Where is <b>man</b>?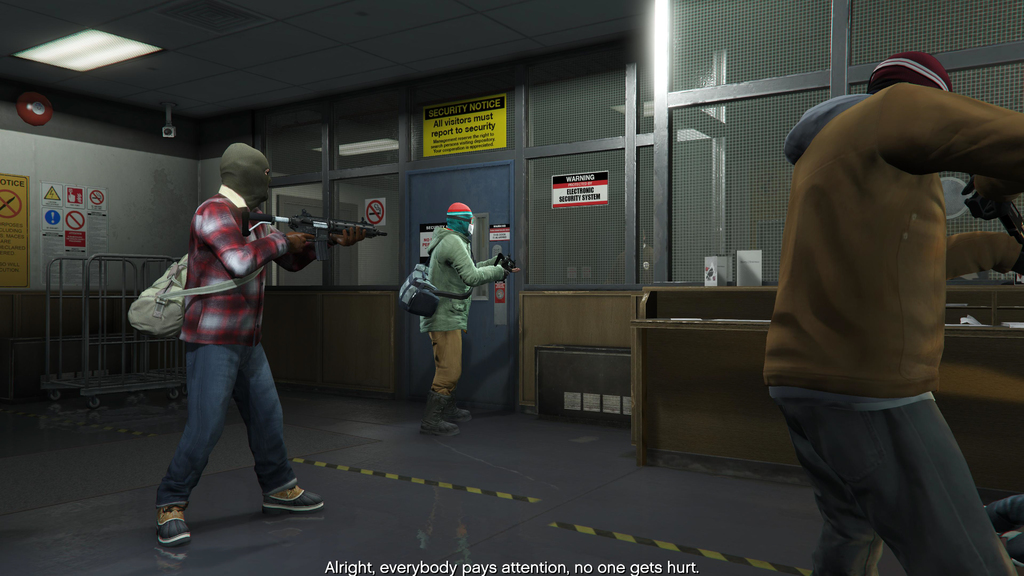
select_region(154, 143, 367, 546).
